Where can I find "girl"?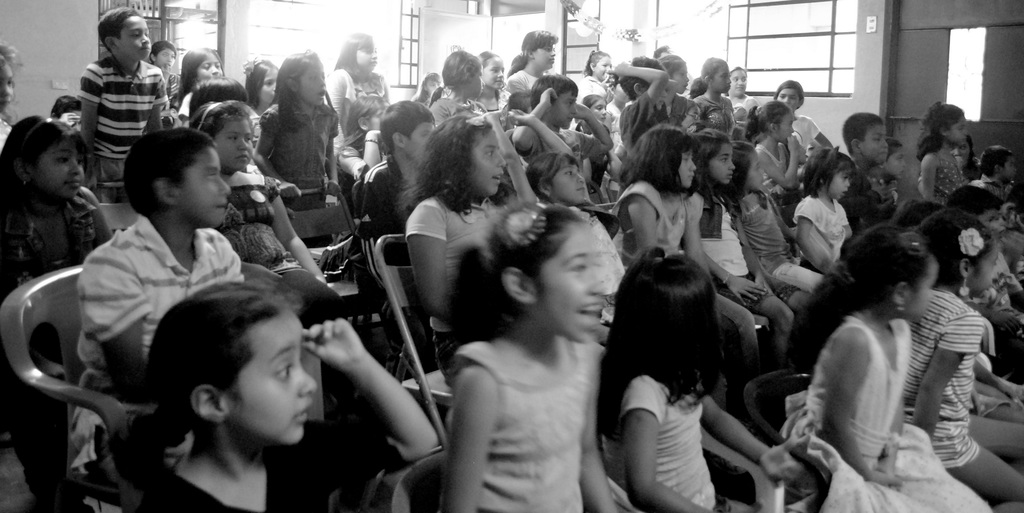
You can find it at detection(690, 120, 806, 375).
